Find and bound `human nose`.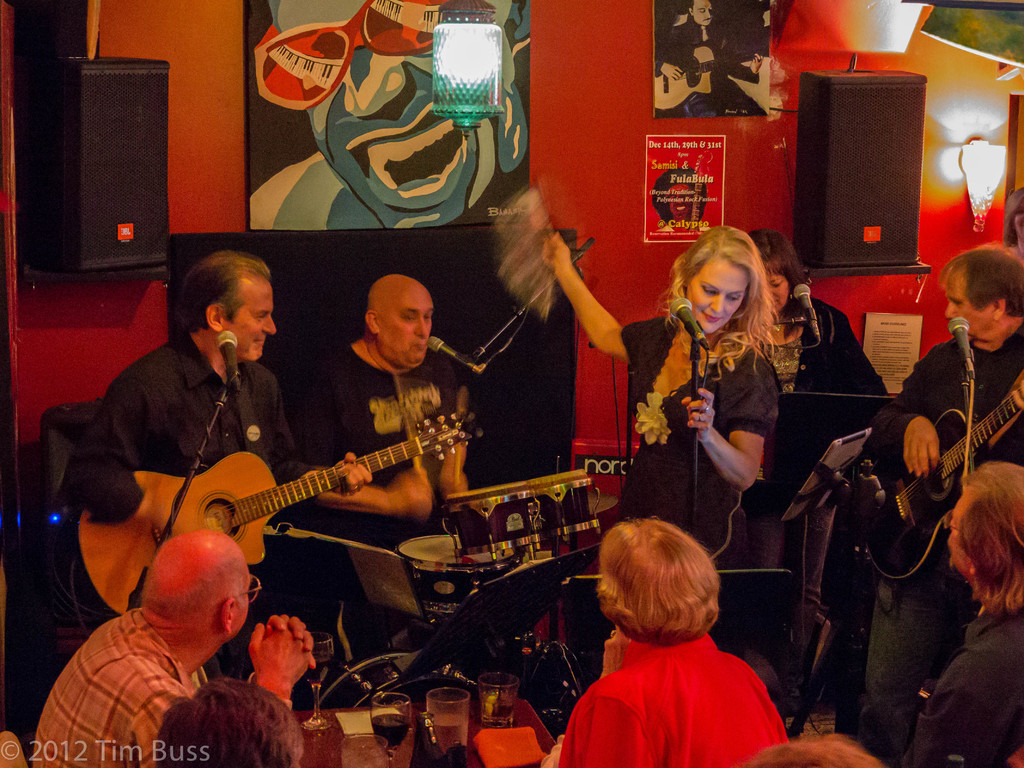
Bound: {"left": 703, "top": 8, "right": 712, "bottom": 19}.
